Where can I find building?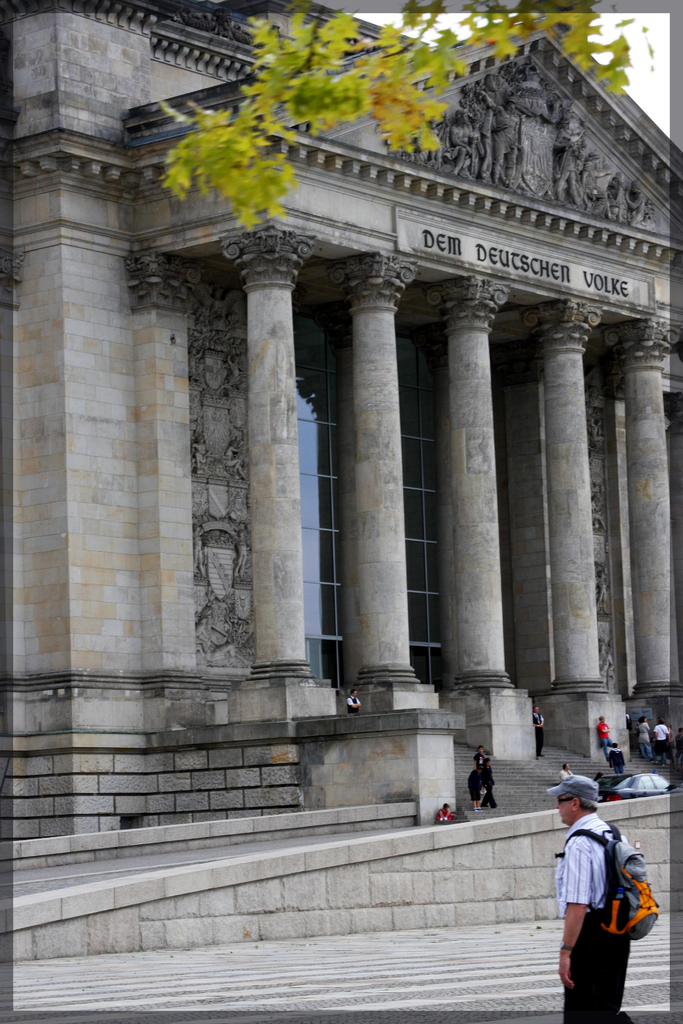
You can find it at pyautogui.locateOnScreen(0, 0, 682, 963).
